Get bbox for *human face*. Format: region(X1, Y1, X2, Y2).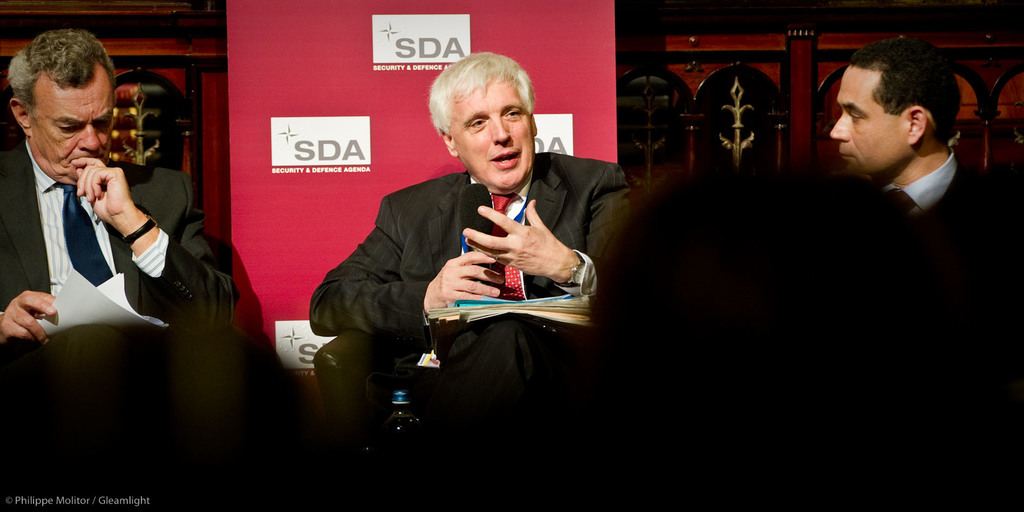
region(832, 68, 912, 174).
